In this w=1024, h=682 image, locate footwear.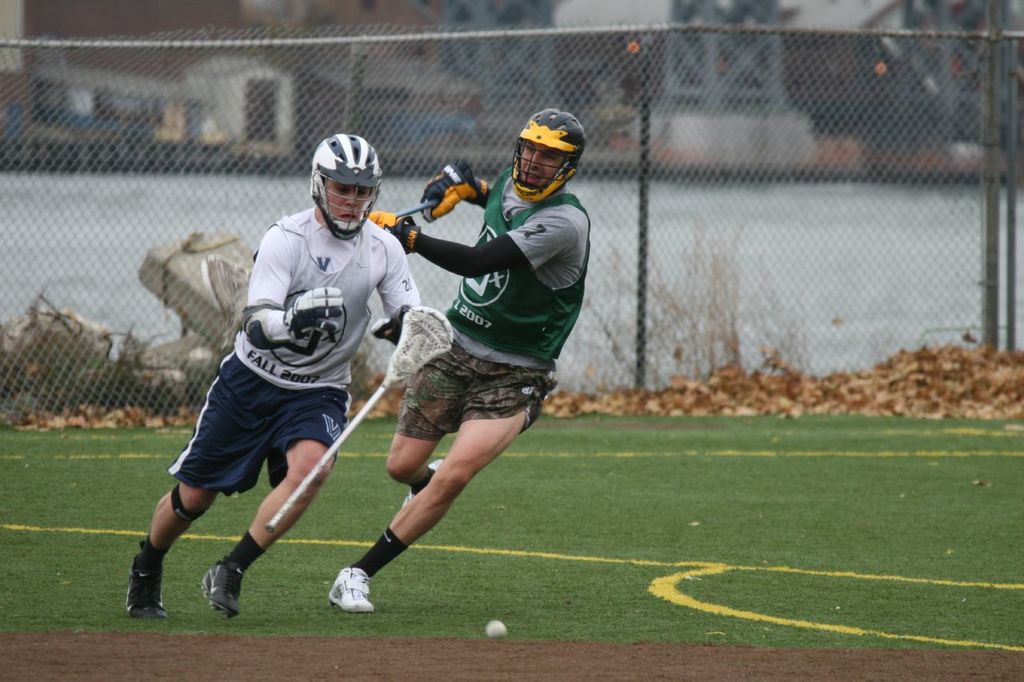
Bounding box: (182,560,246,620).
